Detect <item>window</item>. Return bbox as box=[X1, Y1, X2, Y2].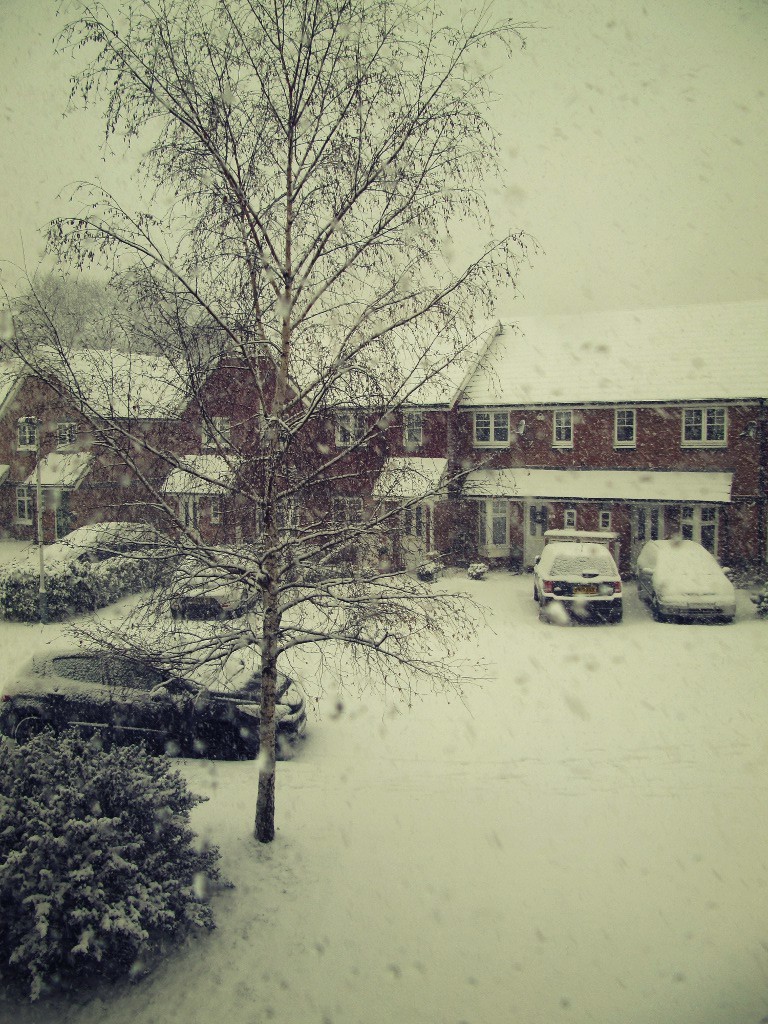
box=[11, 417, 34, 451].
